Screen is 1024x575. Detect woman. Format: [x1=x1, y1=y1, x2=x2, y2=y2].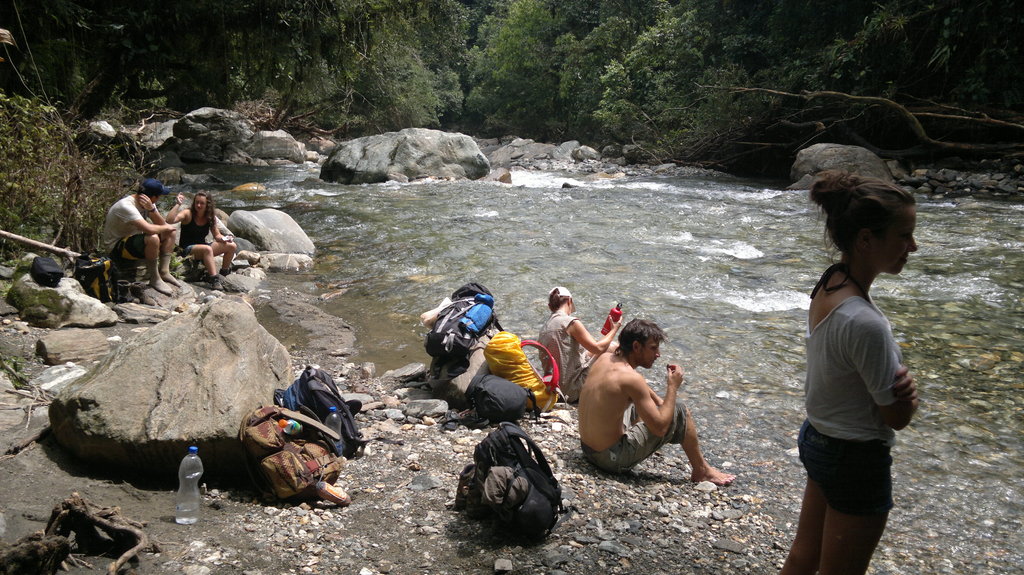
[x1=538, y1=284, x2=623, y2=405].
